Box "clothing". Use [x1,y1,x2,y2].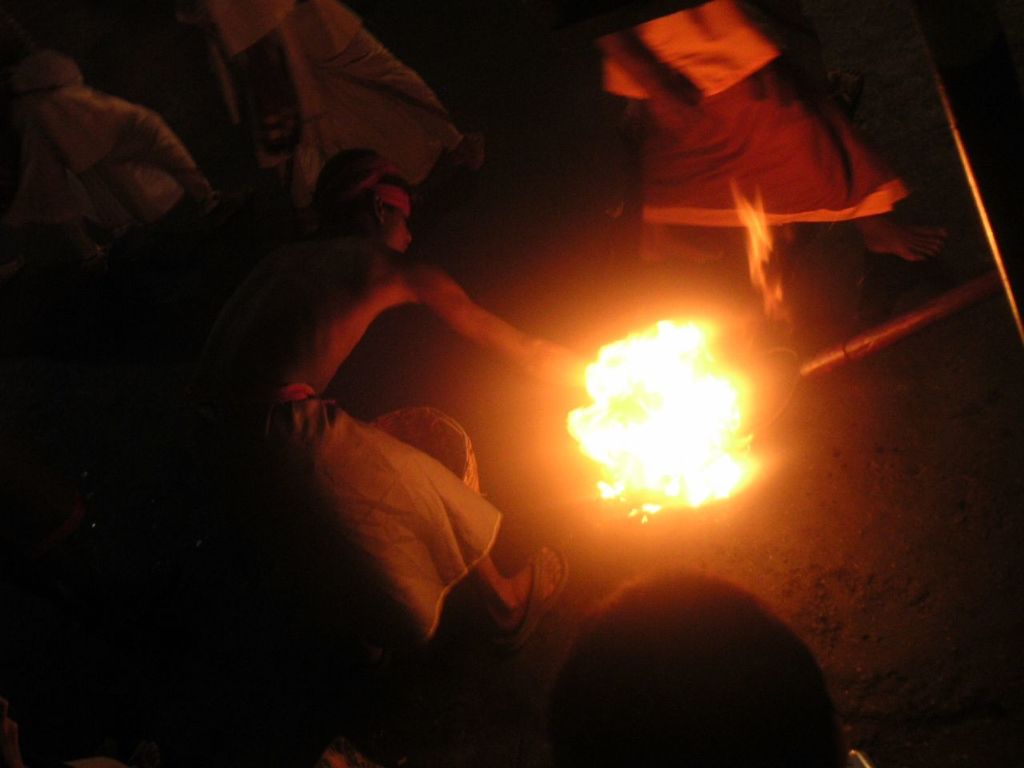
[21,55,194,254].
